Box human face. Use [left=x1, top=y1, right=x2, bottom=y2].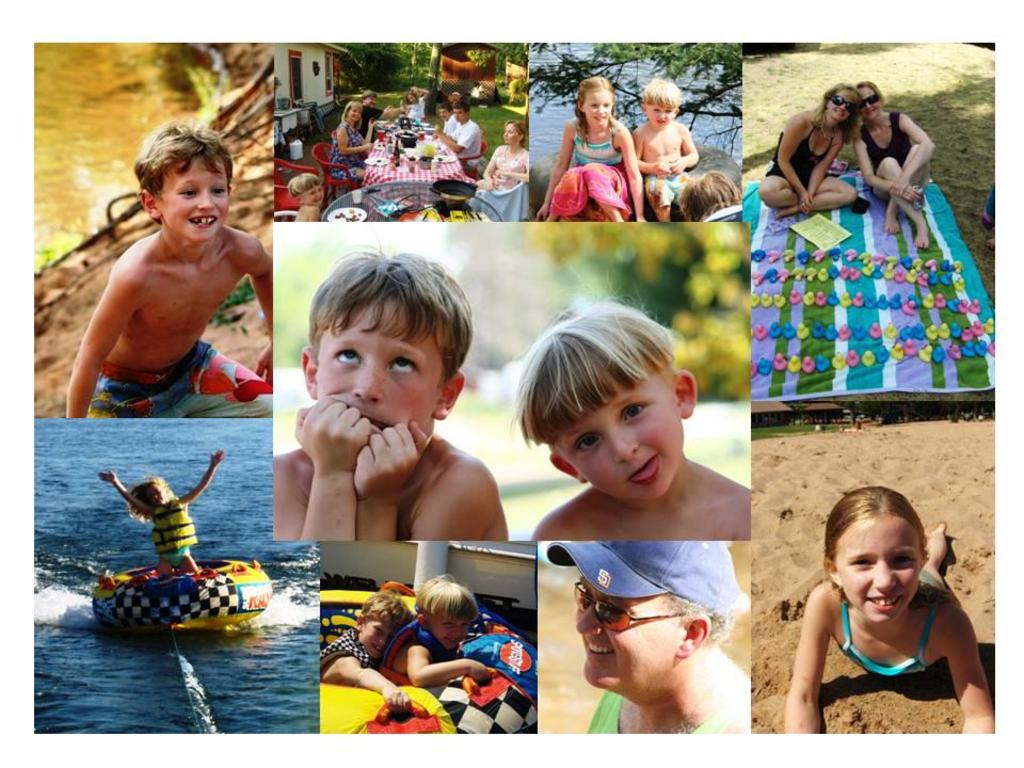
[left=837, top=516, right=923, bottom=628].
